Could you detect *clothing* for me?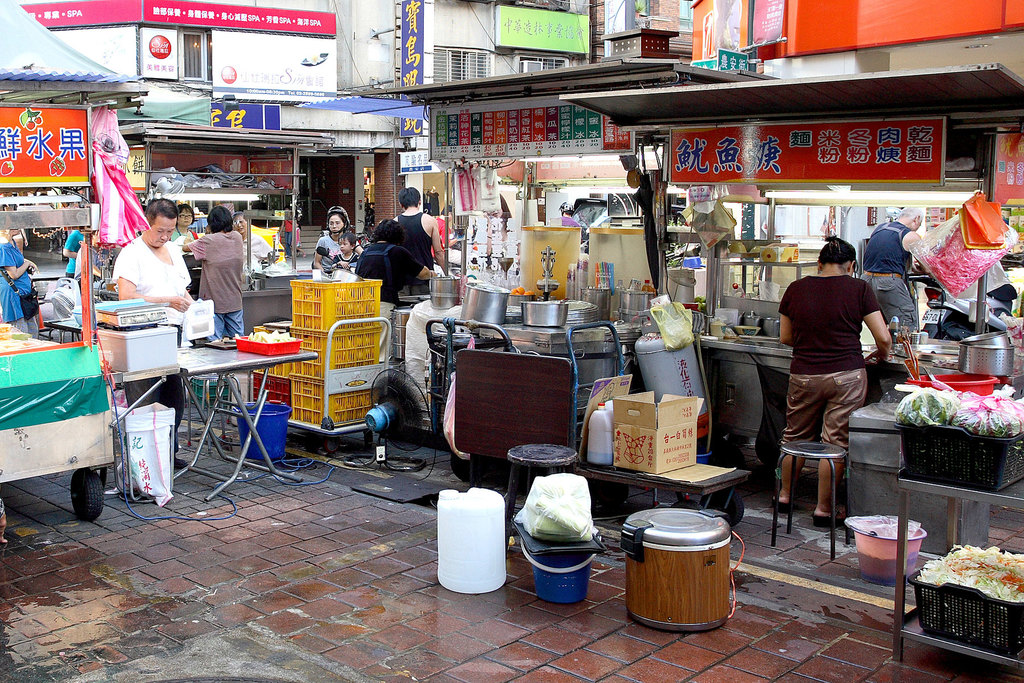
Detection result: x1=310 y1=235 x2=345 y2=270.
